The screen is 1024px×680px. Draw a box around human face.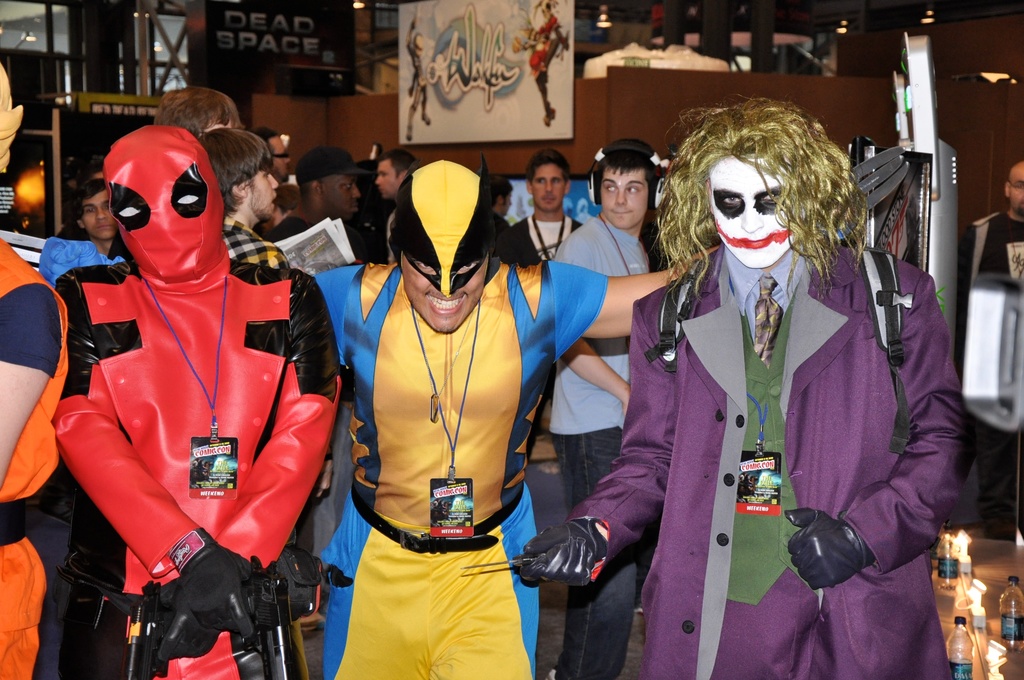
l=532, t=166, r=566, b=210.
